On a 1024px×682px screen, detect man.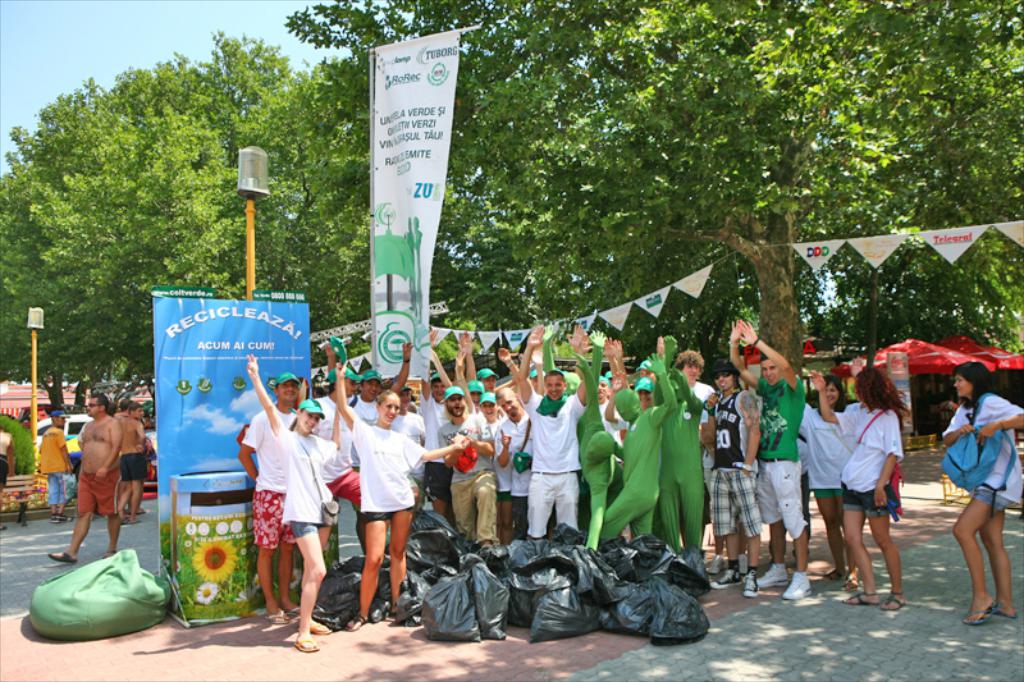
[444, 326, 484, 385].
